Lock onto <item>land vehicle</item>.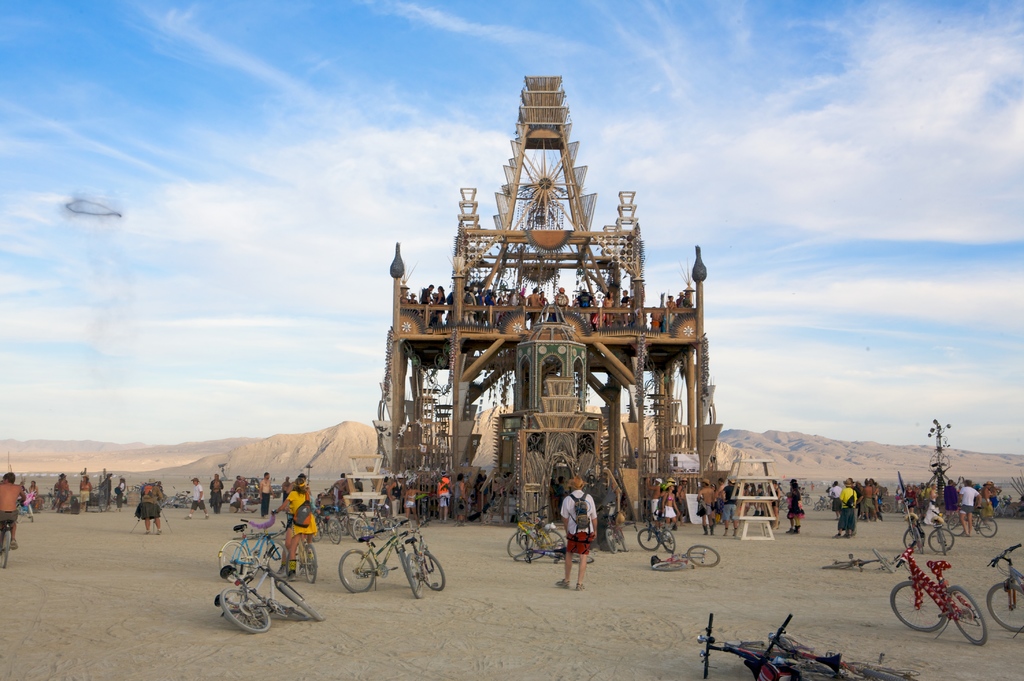
Locked: x1=705, y1=619, x2=843, y2=680.
